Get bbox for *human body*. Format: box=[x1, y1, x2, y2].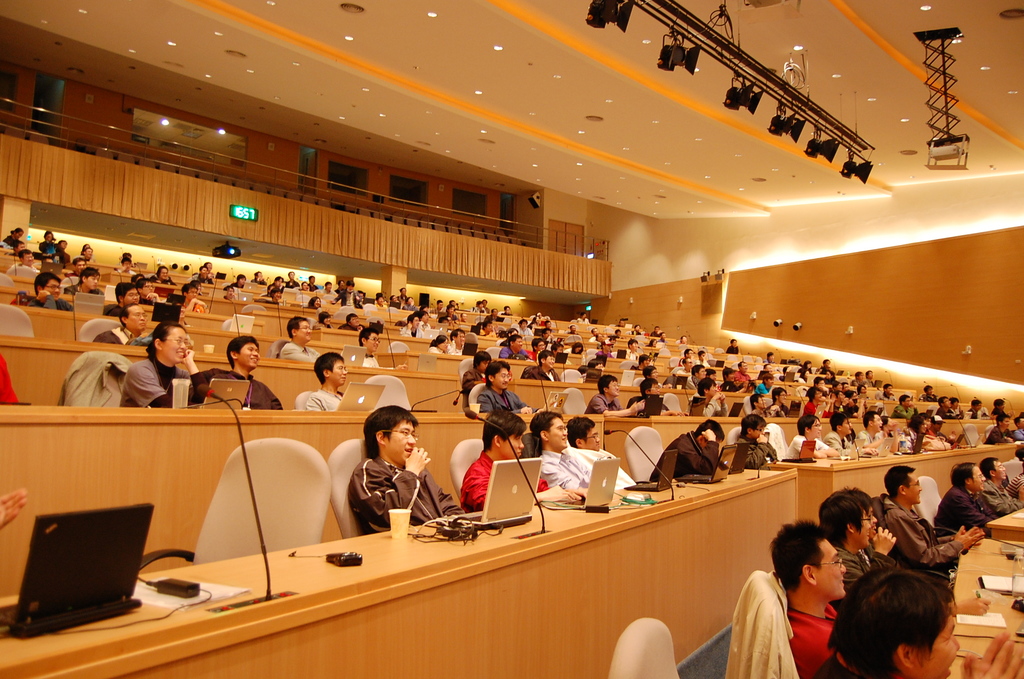
box=[250, 273, 266, 281].
